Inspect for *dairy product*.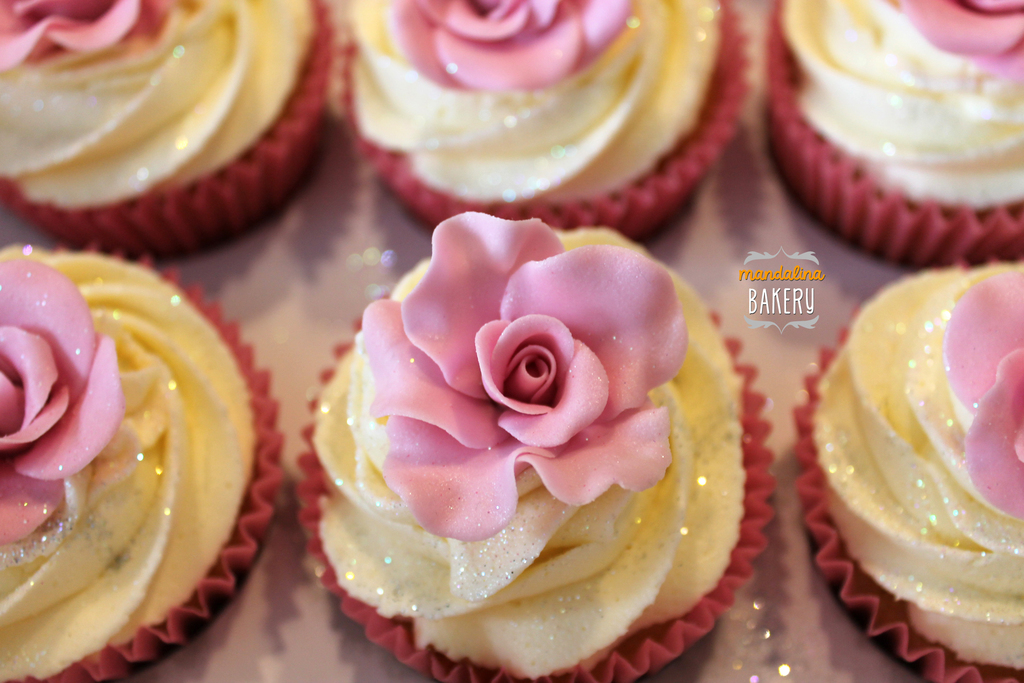
Inspection: Rect(7, 218, 246, 646).
